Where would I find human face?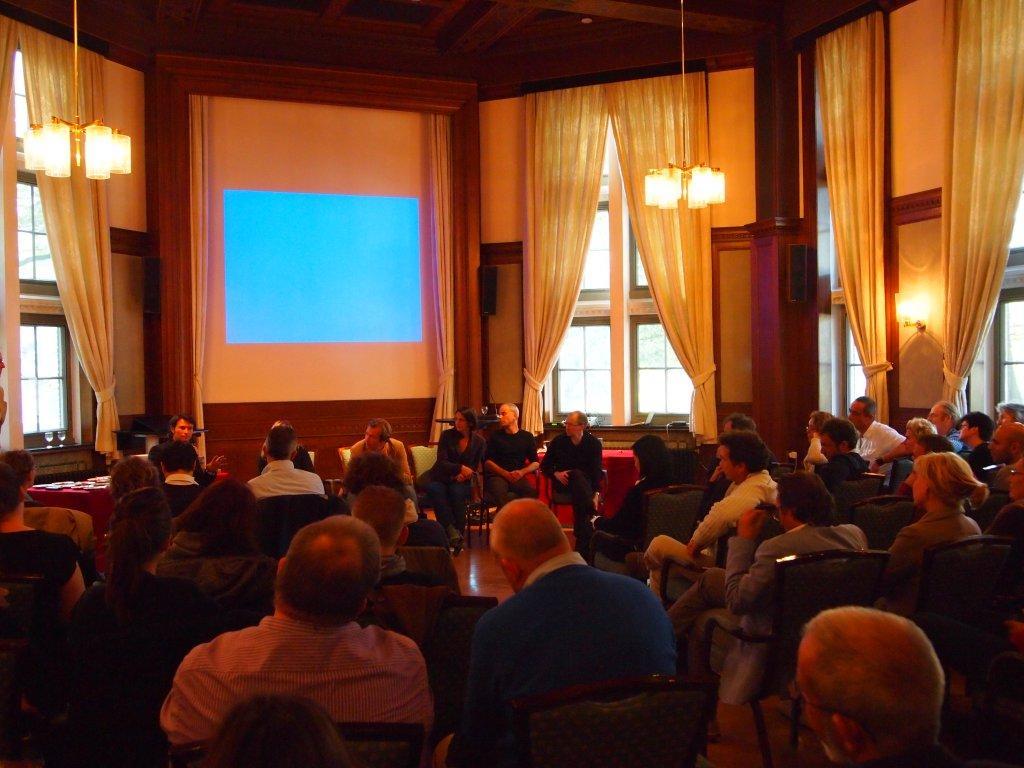
At [173, 418, 193, 438].
